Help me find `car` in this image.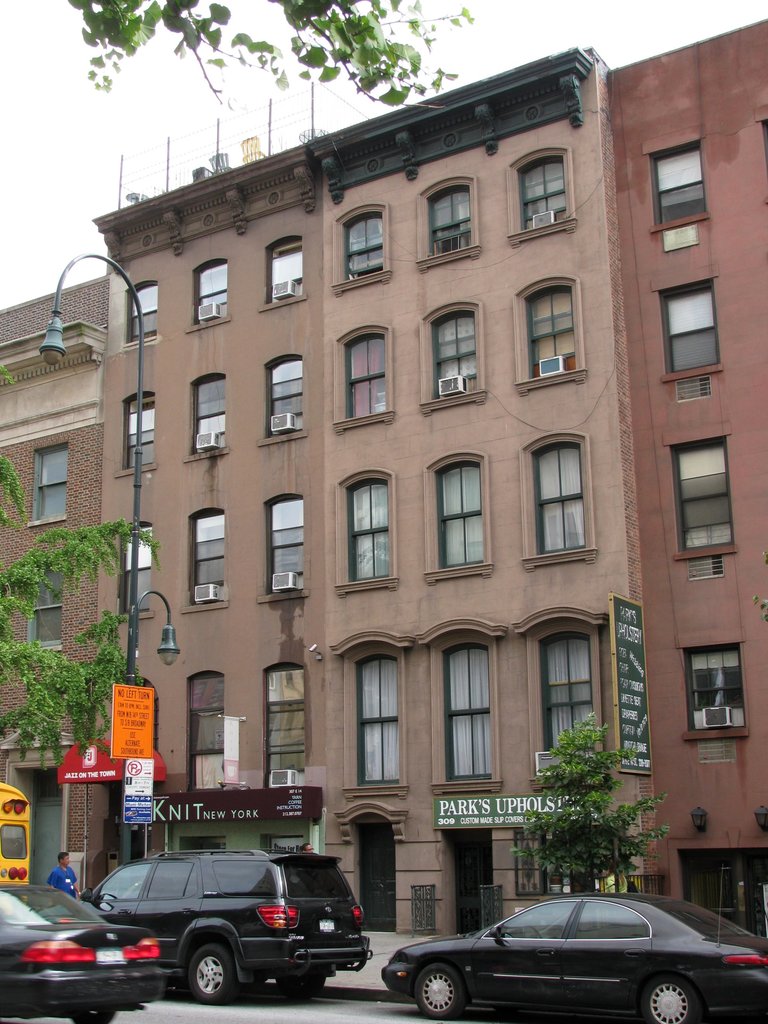
Found it: box=[90, 850, 373, 1009].
